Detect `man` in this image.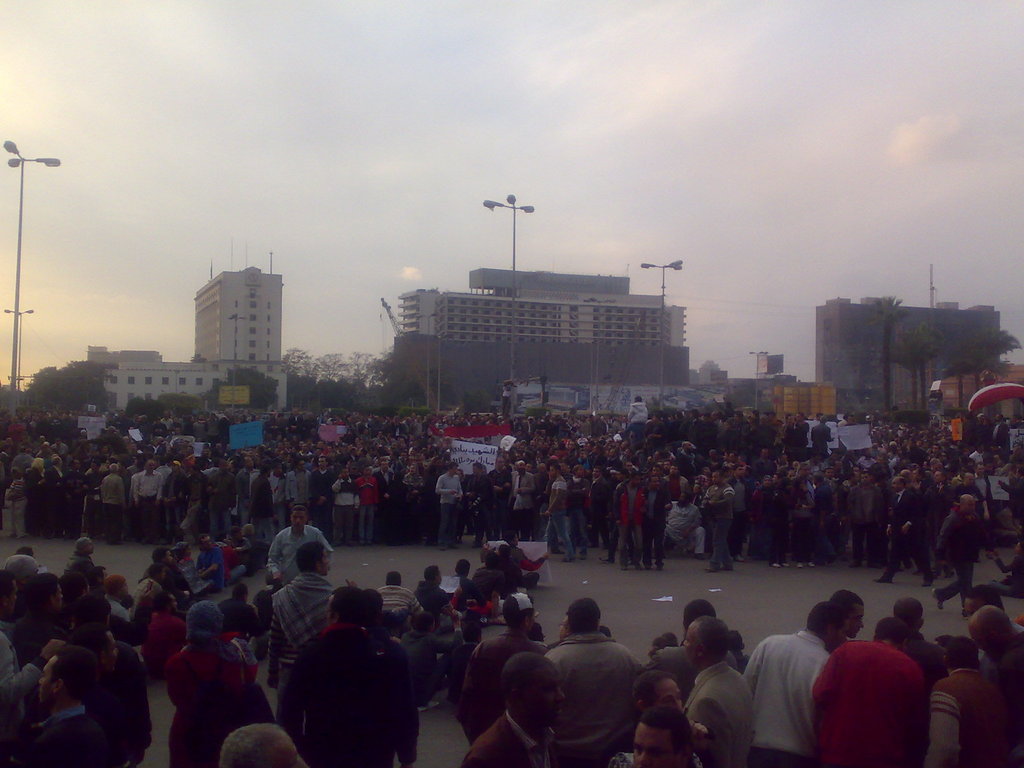
Detection: <bbox>413, 561, 451, 616</bbox>.
